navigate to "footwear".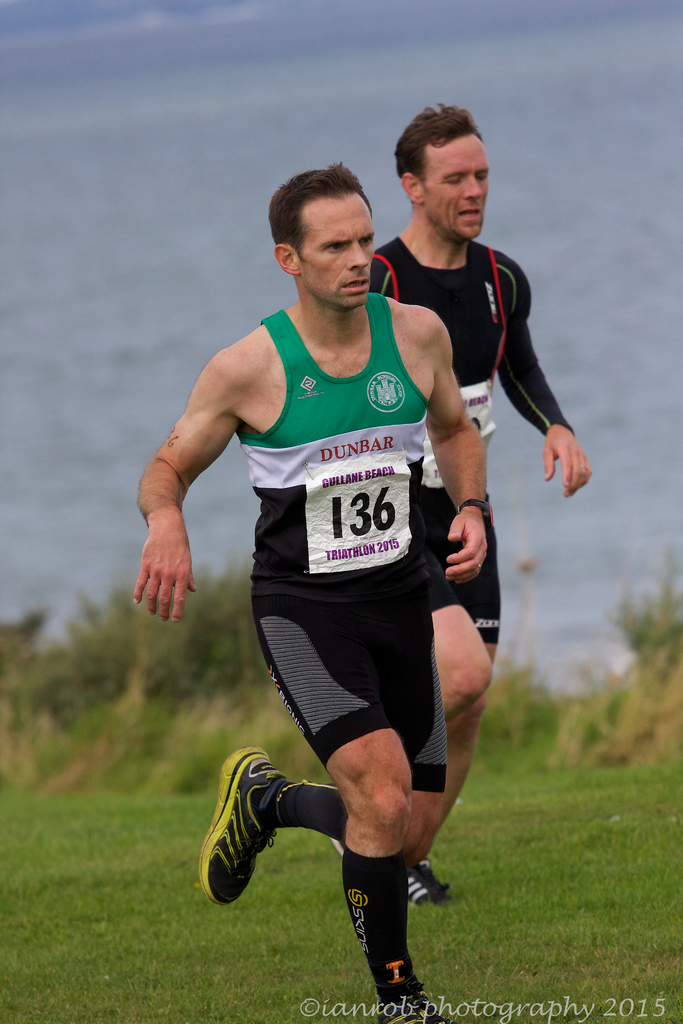
Navigation target: {"left": 376, "top": 1006, "right": 449, "bottom": 1023}.
